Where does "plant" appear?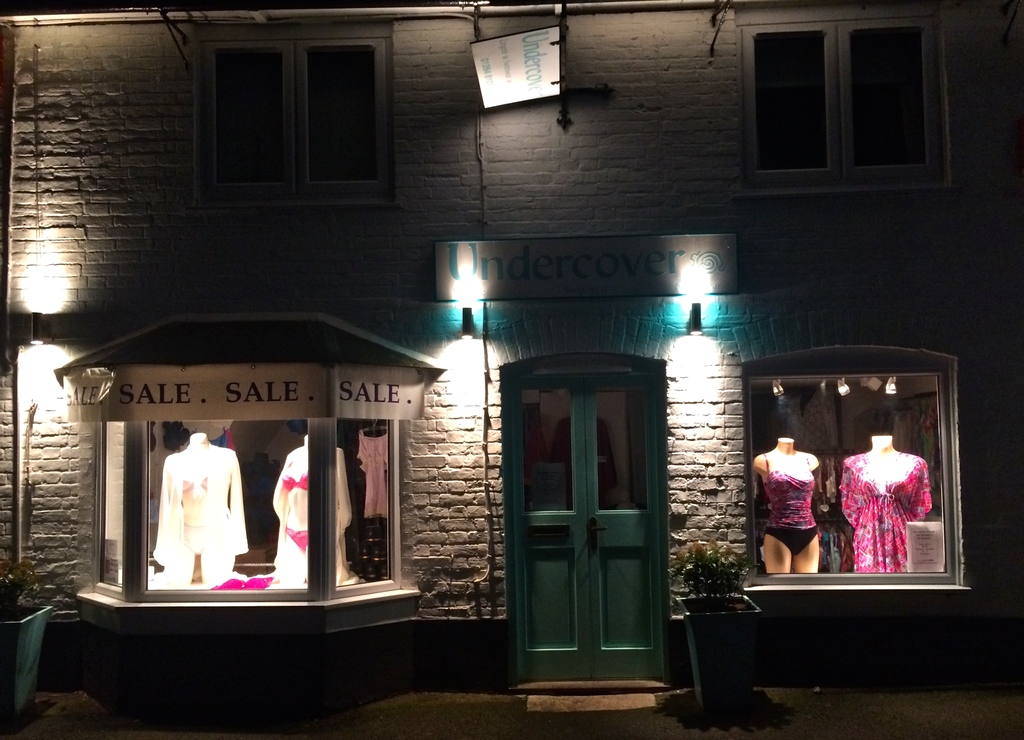
Appears at bbox=[0, 572, 84, 720].
